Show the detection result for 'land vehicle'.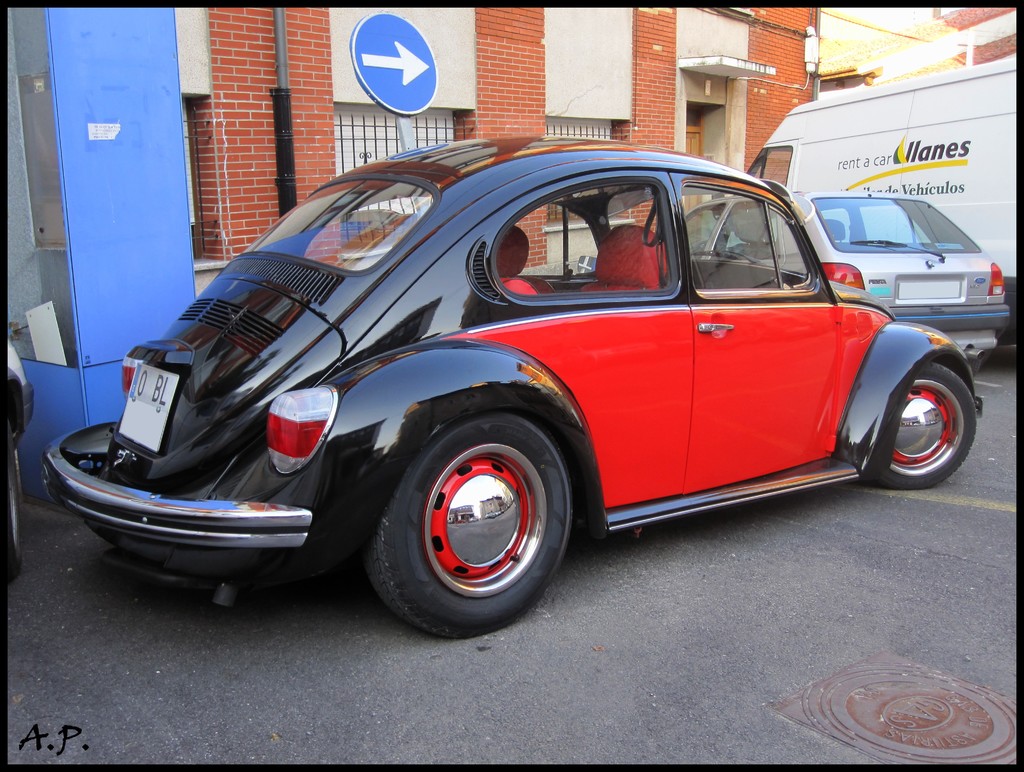
pyautogui.locateOnScreen(42, 136, 983, 642).
